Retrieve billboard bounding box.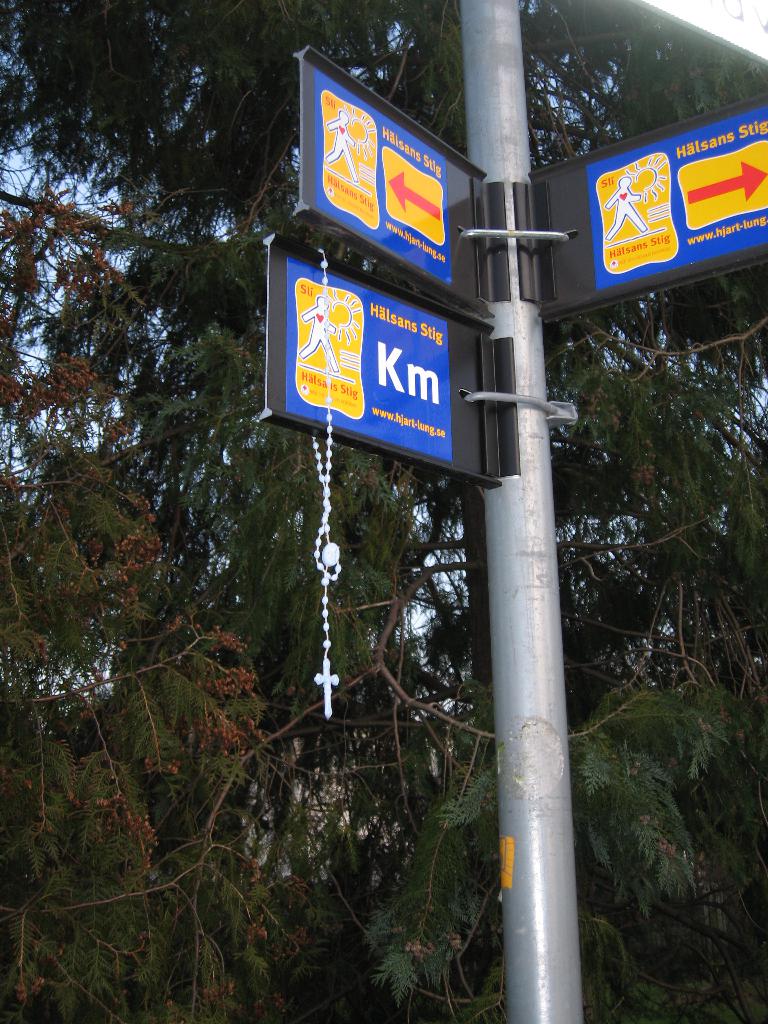
Bounding box: 280,237,479,451.
